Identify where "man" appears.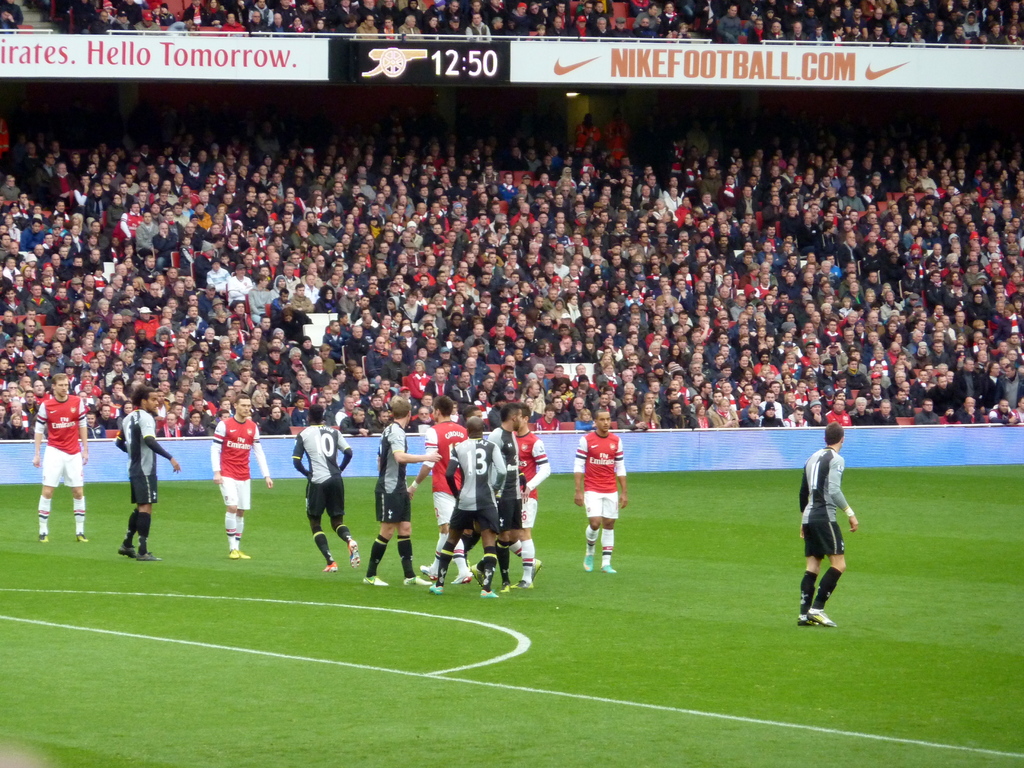
Appears at {"x1": 792, "y1": 422, "x2": 874, "y2": 642}.
